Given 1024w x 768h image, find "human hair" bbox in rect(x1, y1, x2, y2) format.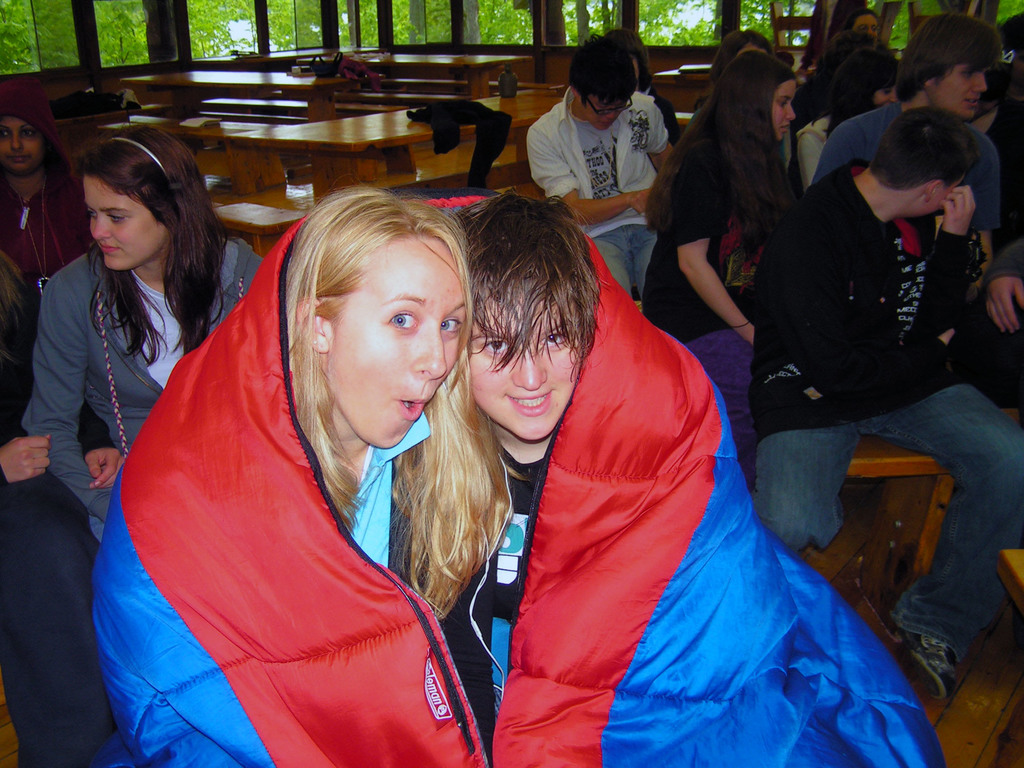
rect(563, 35, 636, 108).
